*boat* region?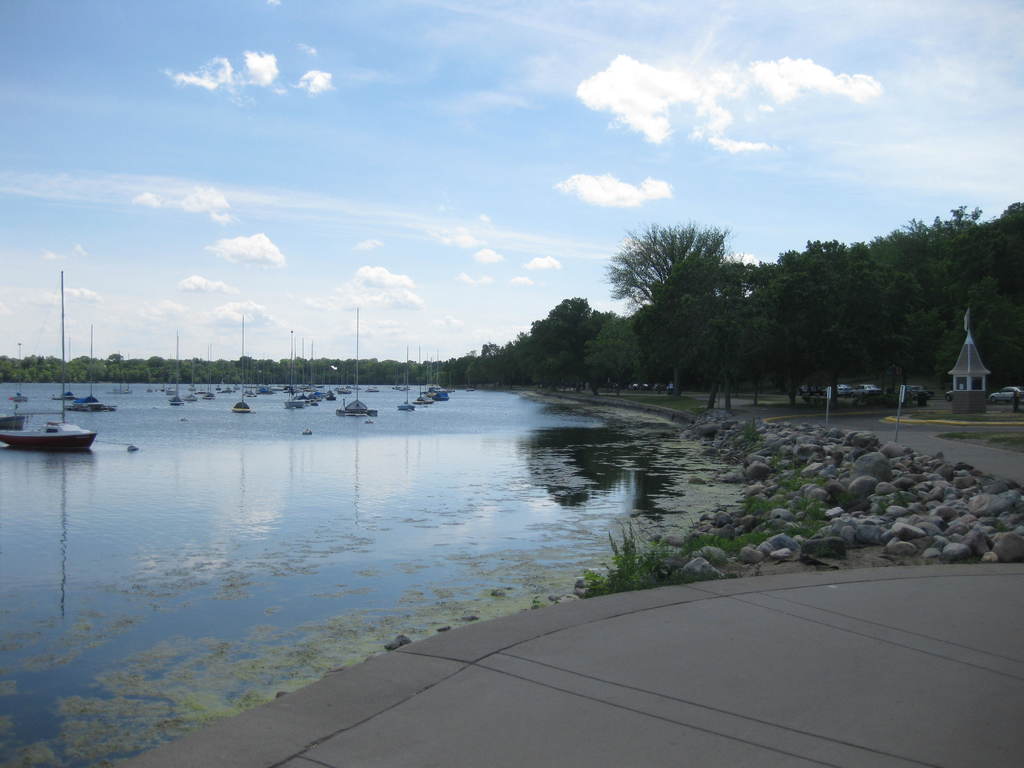
detection(0, 268, 97, 453)
